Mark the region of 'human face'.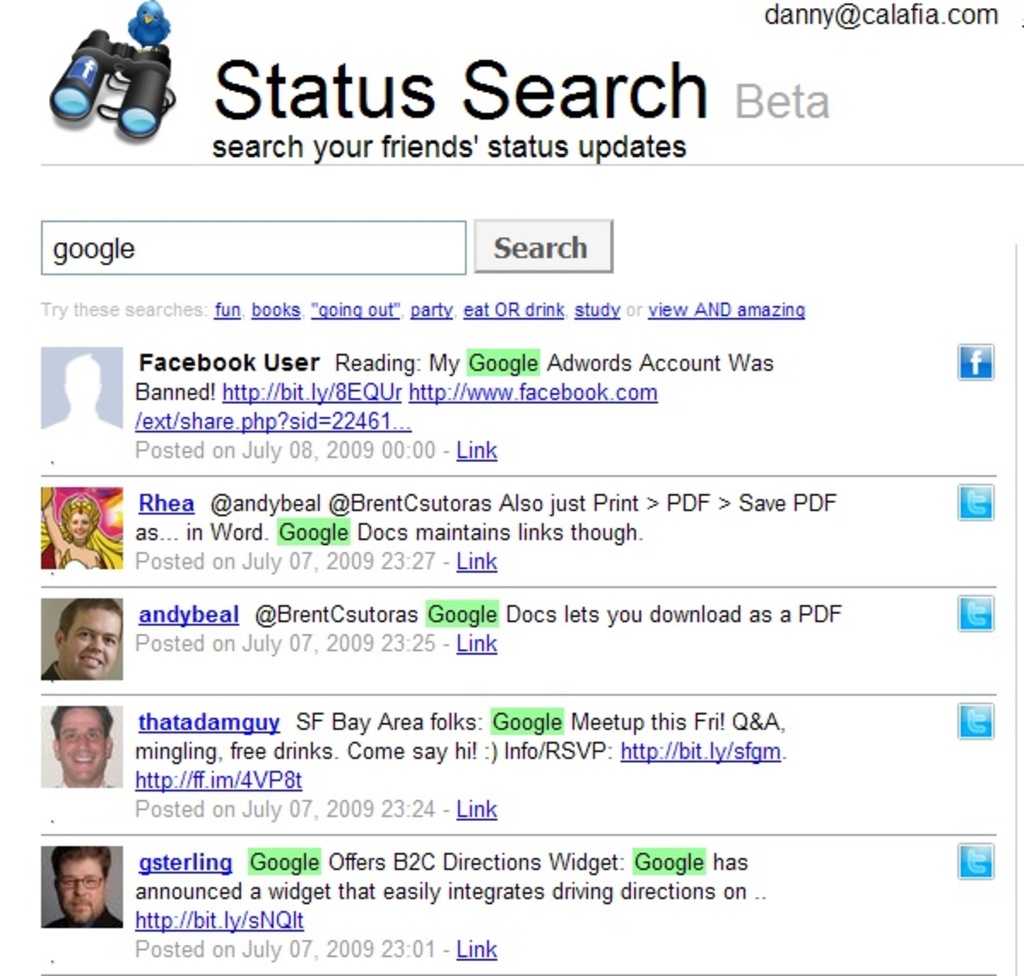
Region: locate(72, 516, 91, 538).
